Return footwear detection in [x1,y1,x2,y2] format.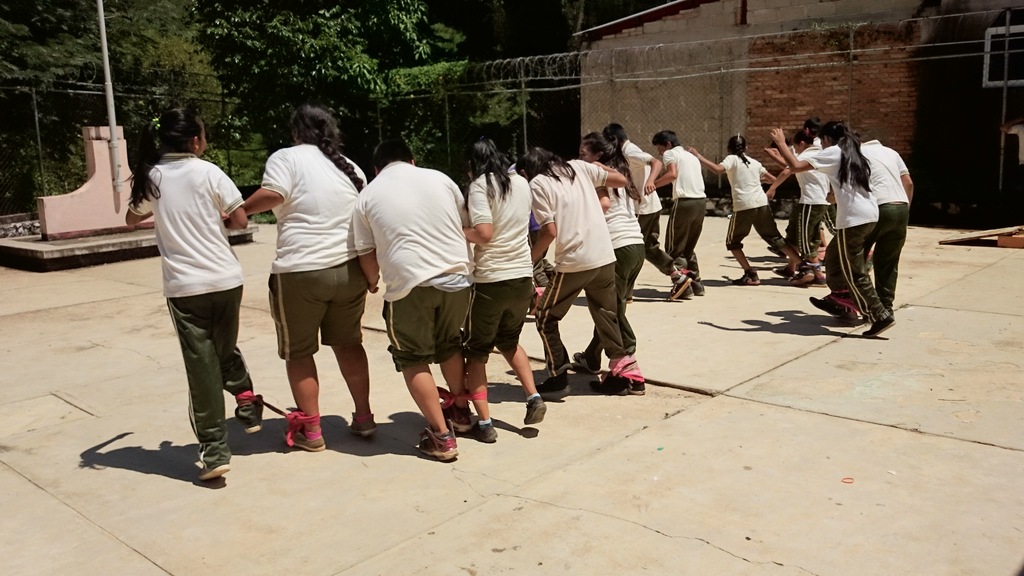
[865,319,897,337].
